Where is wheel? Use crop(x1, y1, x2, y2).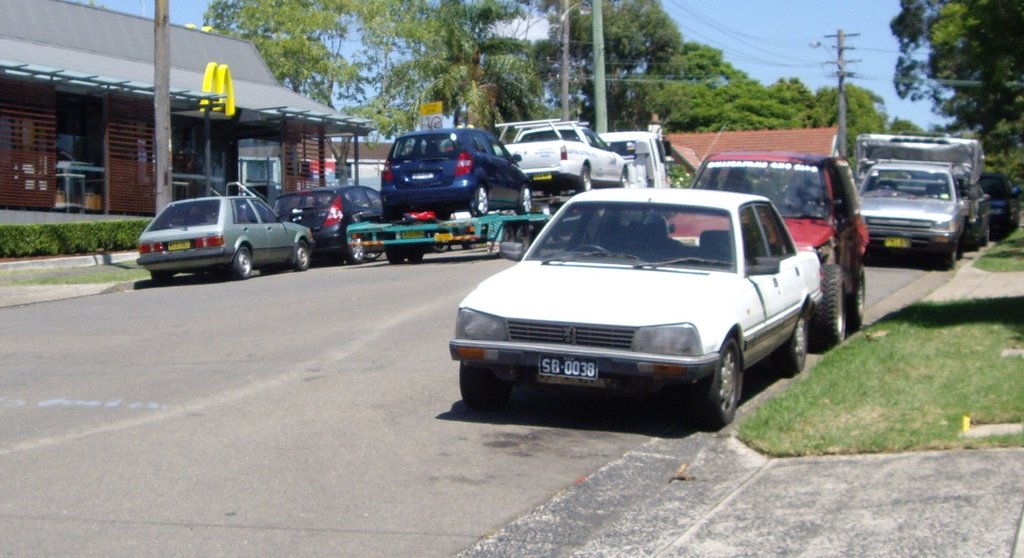
crop(847, 262, 865, 328).
